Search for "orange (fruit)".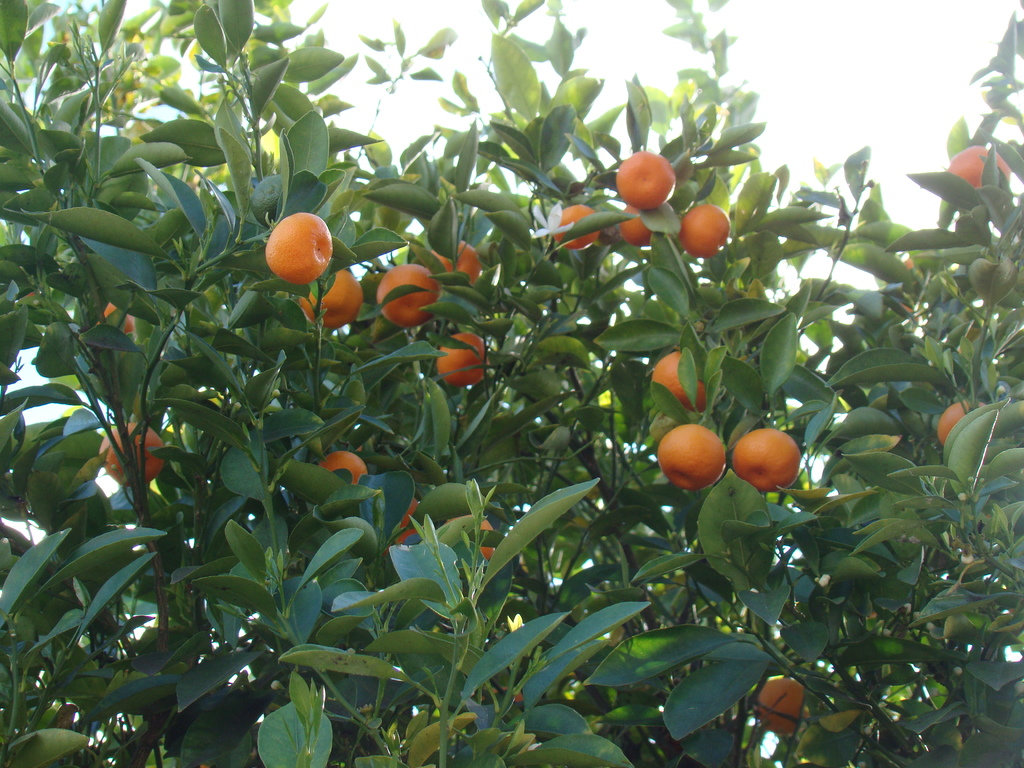
Found at [431, 335, 486, 389].
